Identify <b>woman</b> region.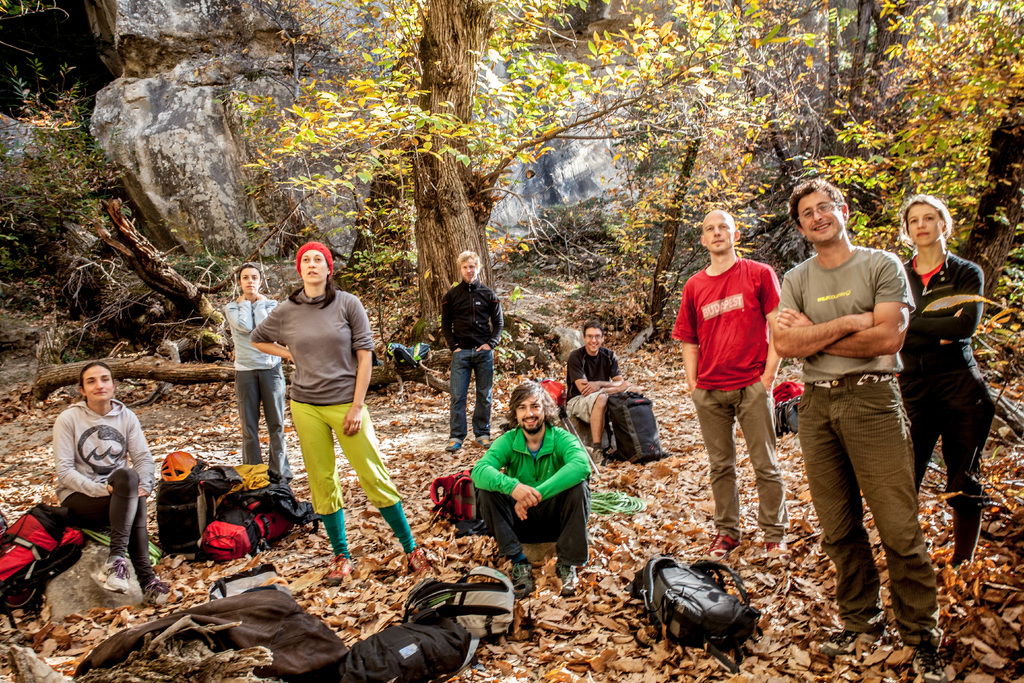
Region: 224,265,294,488.
